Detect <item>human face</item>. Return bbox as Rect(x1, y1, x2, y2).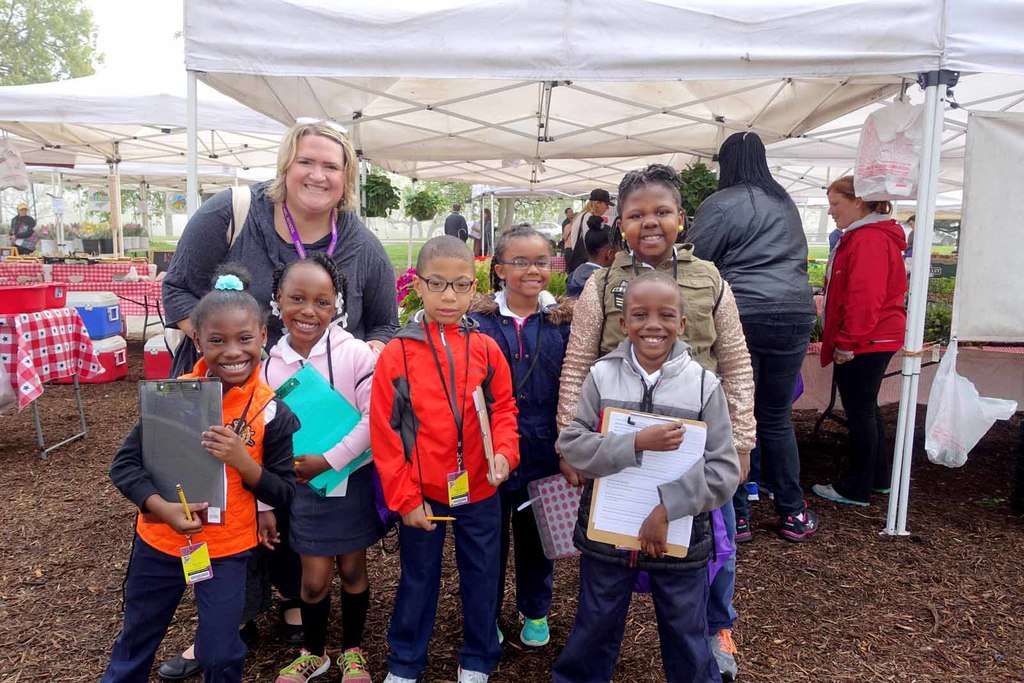
Rect(204, 309, 262, 383).
